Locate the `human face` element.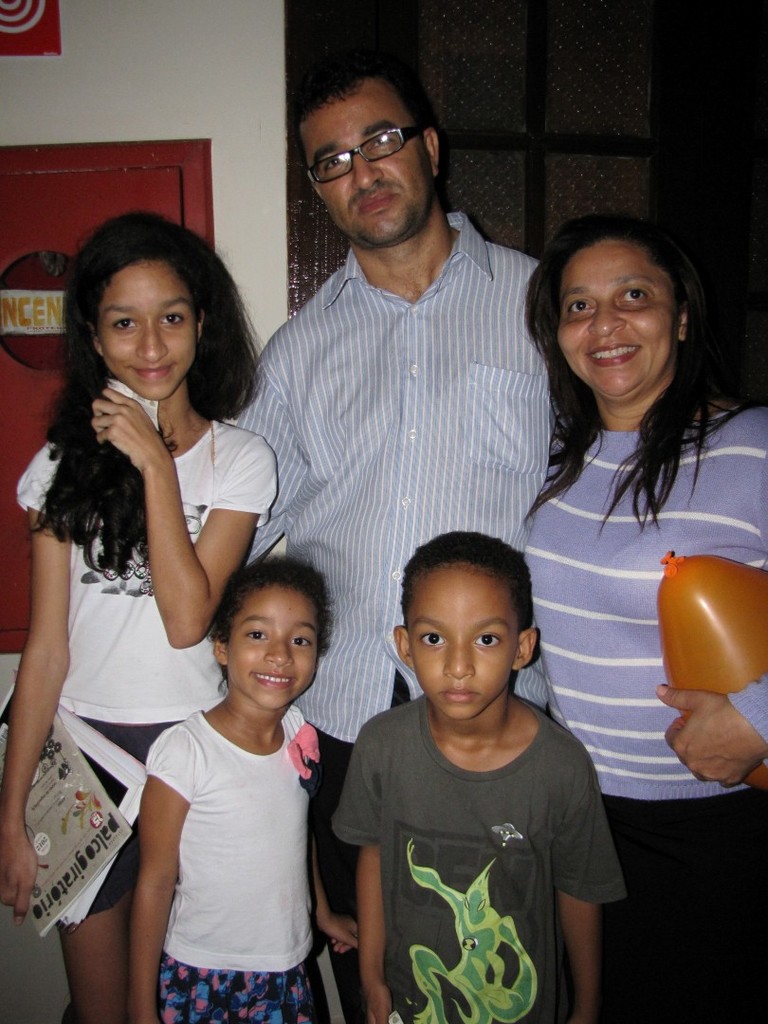
Element bbox: {"left": 298, "top": 91, "right": 430, "bottom": 247}.
